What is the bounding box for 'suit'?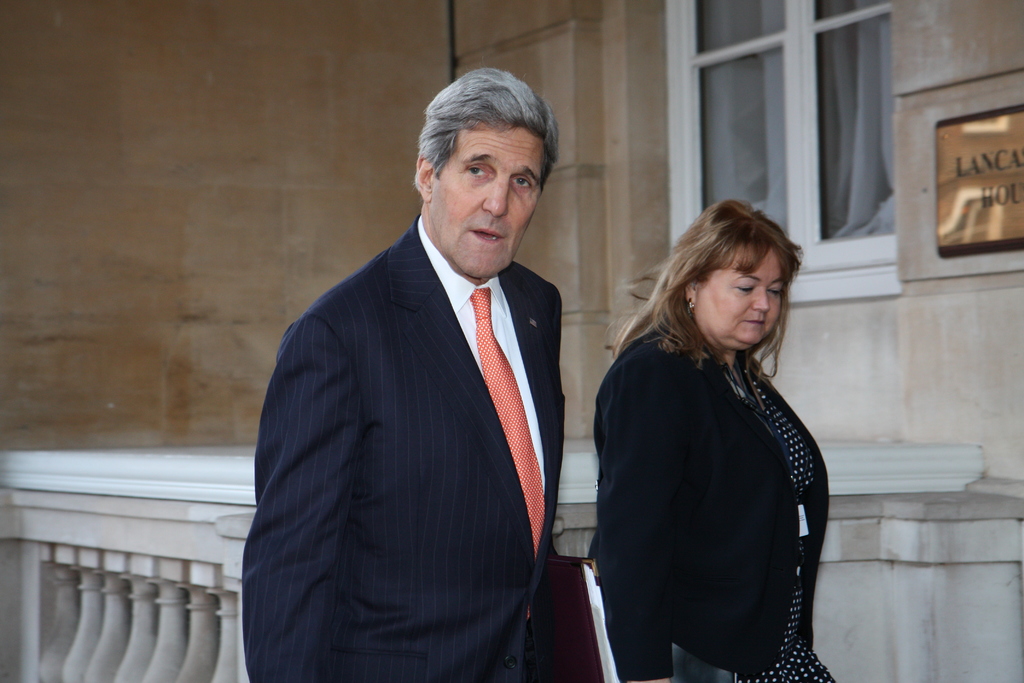
<region>240, 204, 575, 680</region>.
